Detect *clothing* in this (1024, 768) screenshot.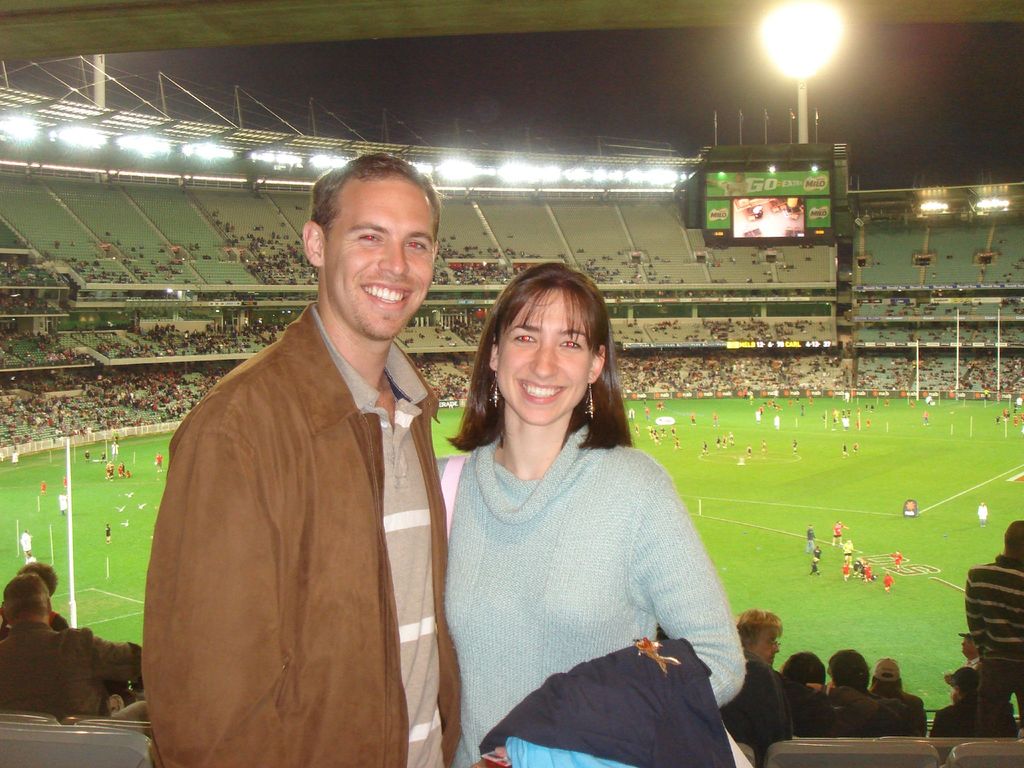
Detection: locate(934, 704, 1018, 736).
